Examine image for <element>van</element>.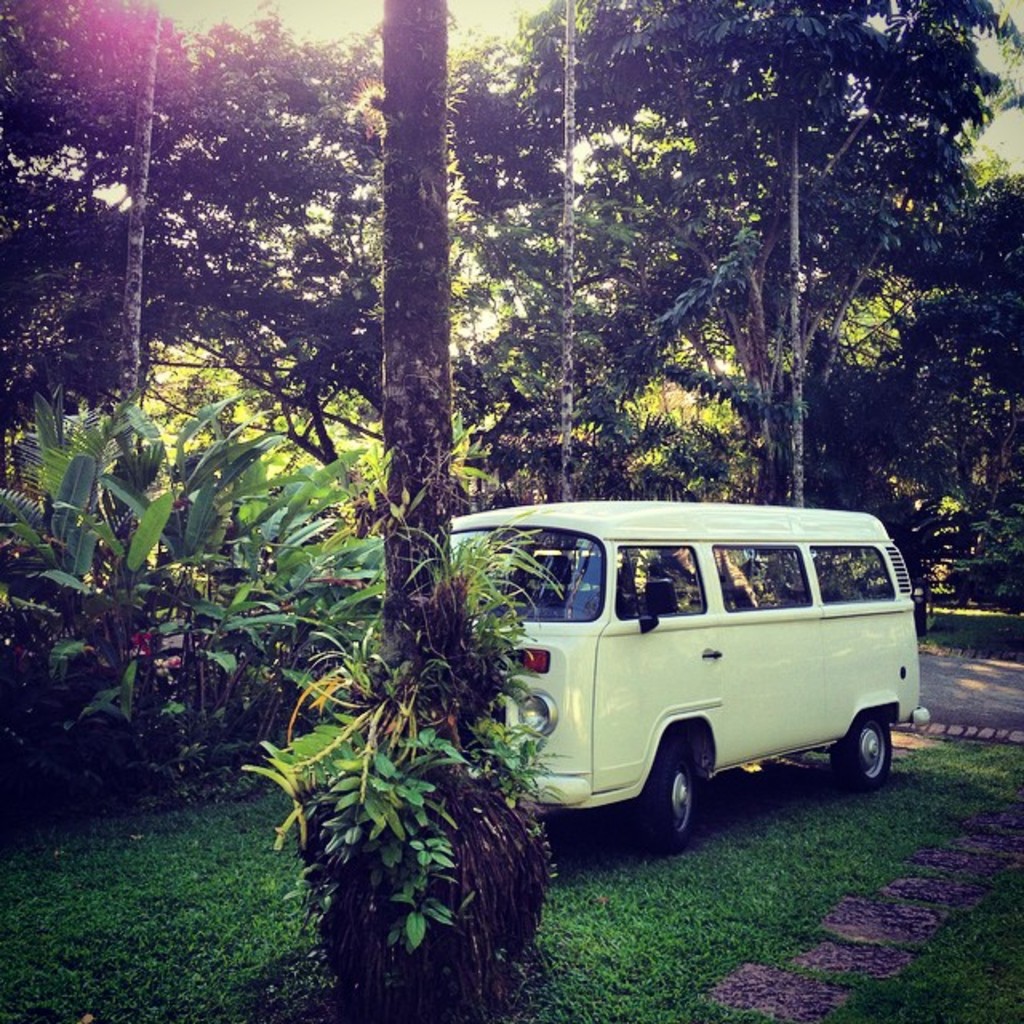
Examination result: (left=454, top=493, right=934, bottom=856).
